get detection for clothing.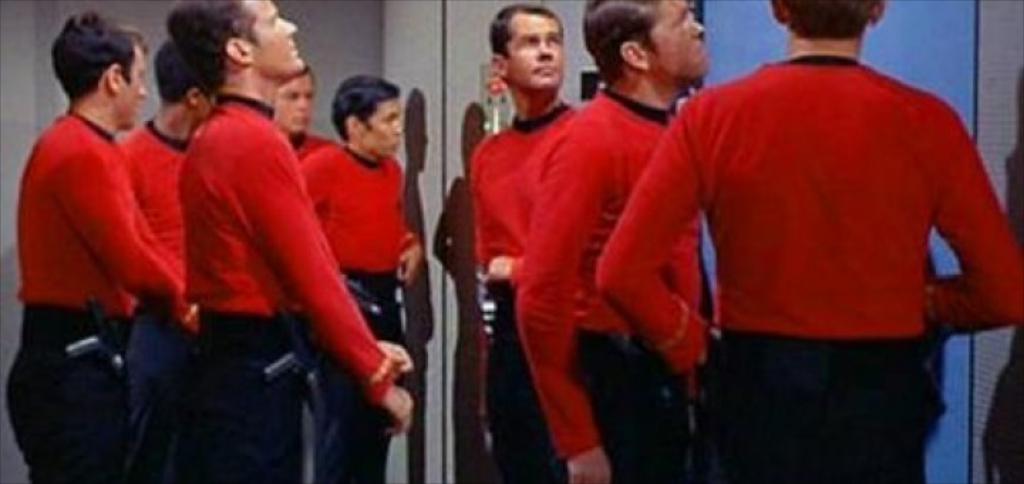
Detection: (471,100,585,483).
